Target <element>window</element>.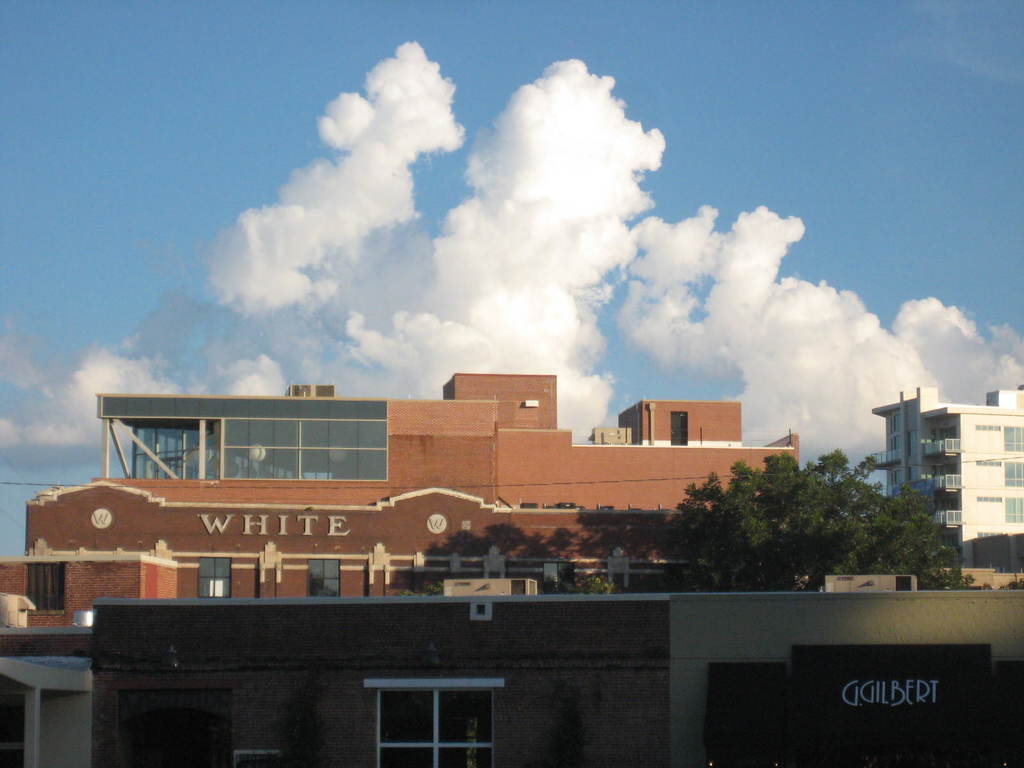
Target region: [x1=975, y1=493, x2=1001, y2=501].
